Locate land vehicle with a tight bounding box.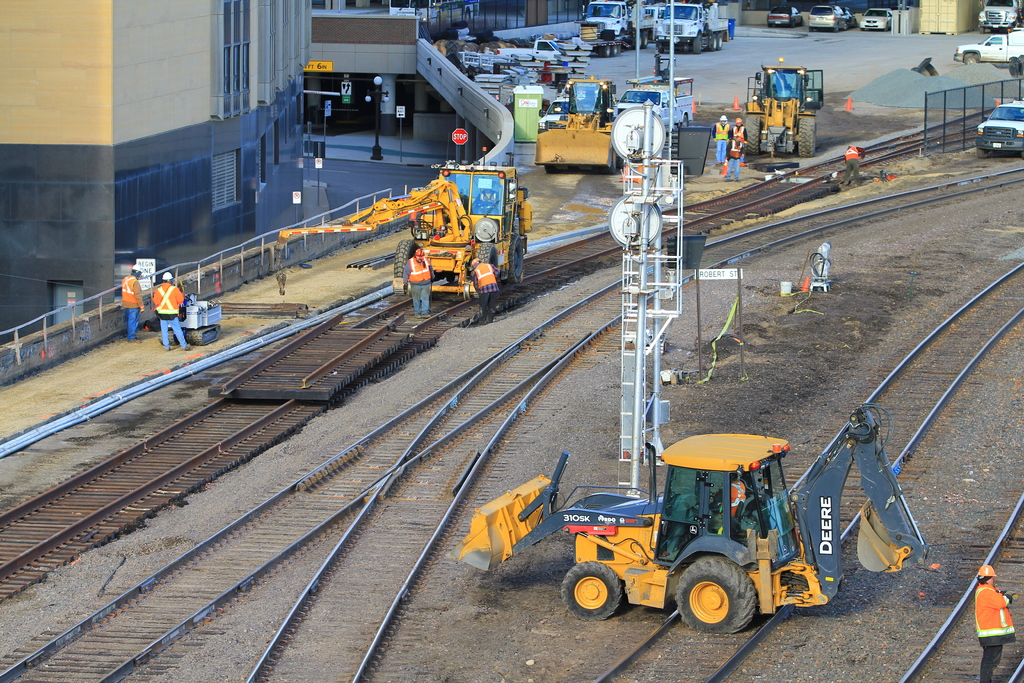
bbox=(449, 404, 931, 630).
